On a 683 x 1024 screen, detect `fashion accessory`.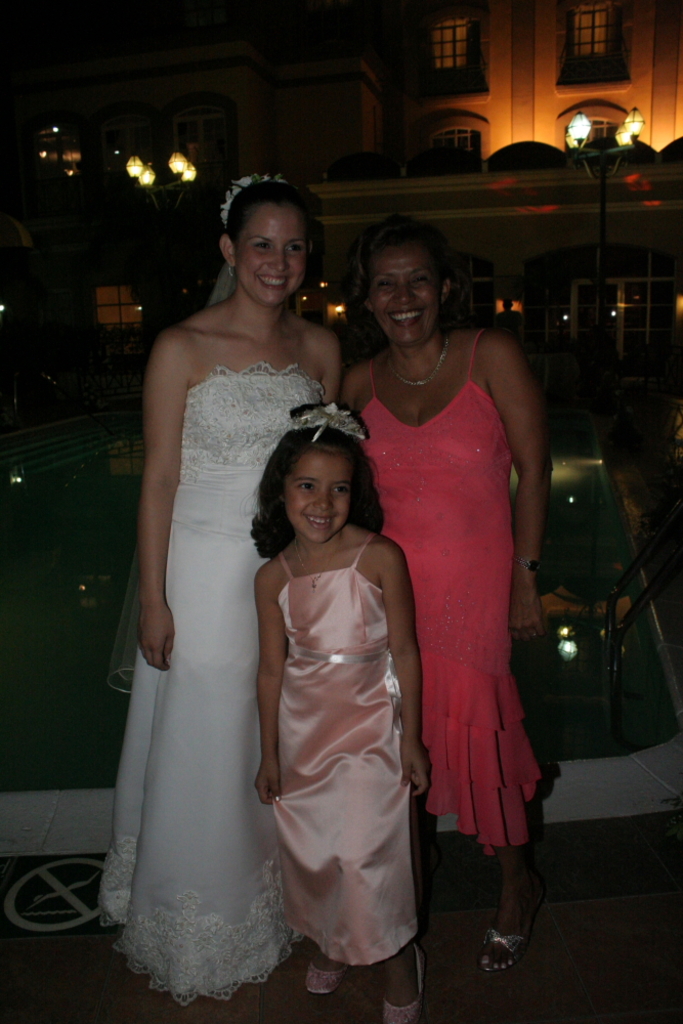
locate(517, 560, 537, 572).
